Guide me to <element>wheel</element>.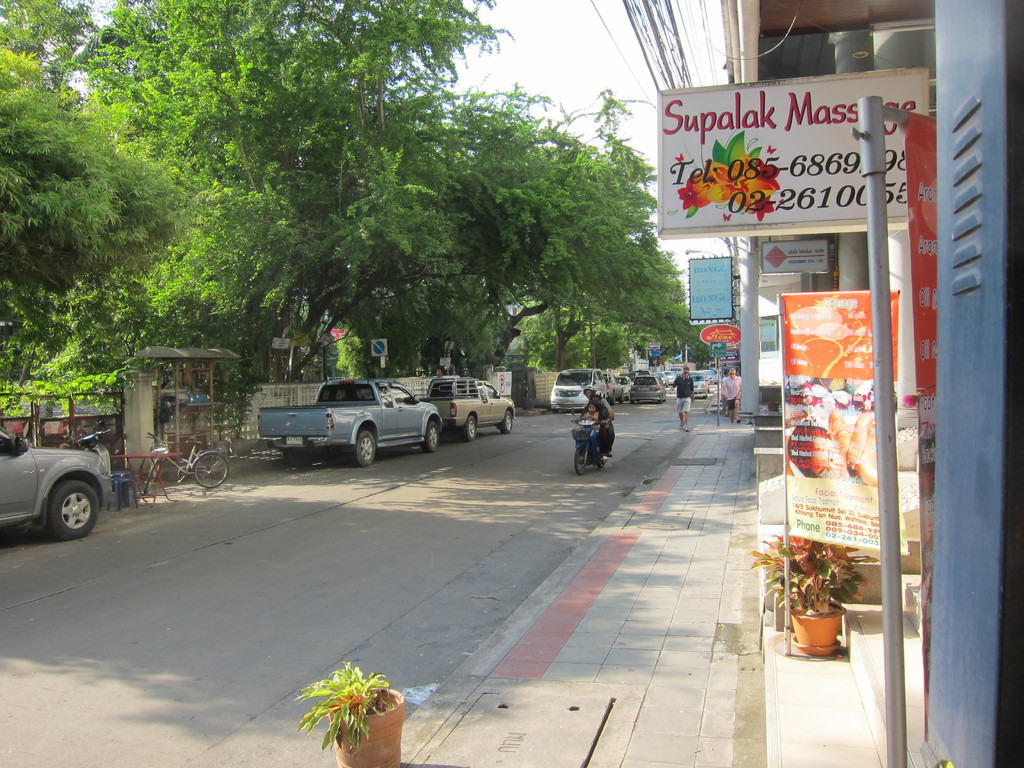
Guidance: [left=461, top=416, right=477, bottom=442].
